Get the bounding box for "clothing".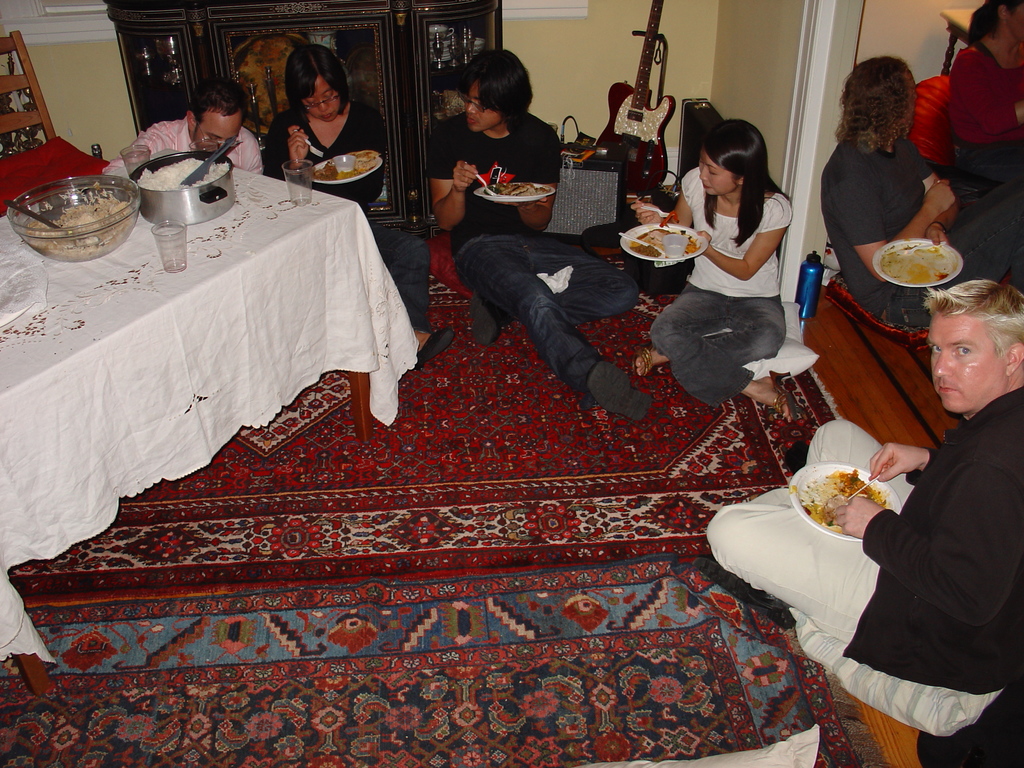
crop(134, 117, 269, 184).
